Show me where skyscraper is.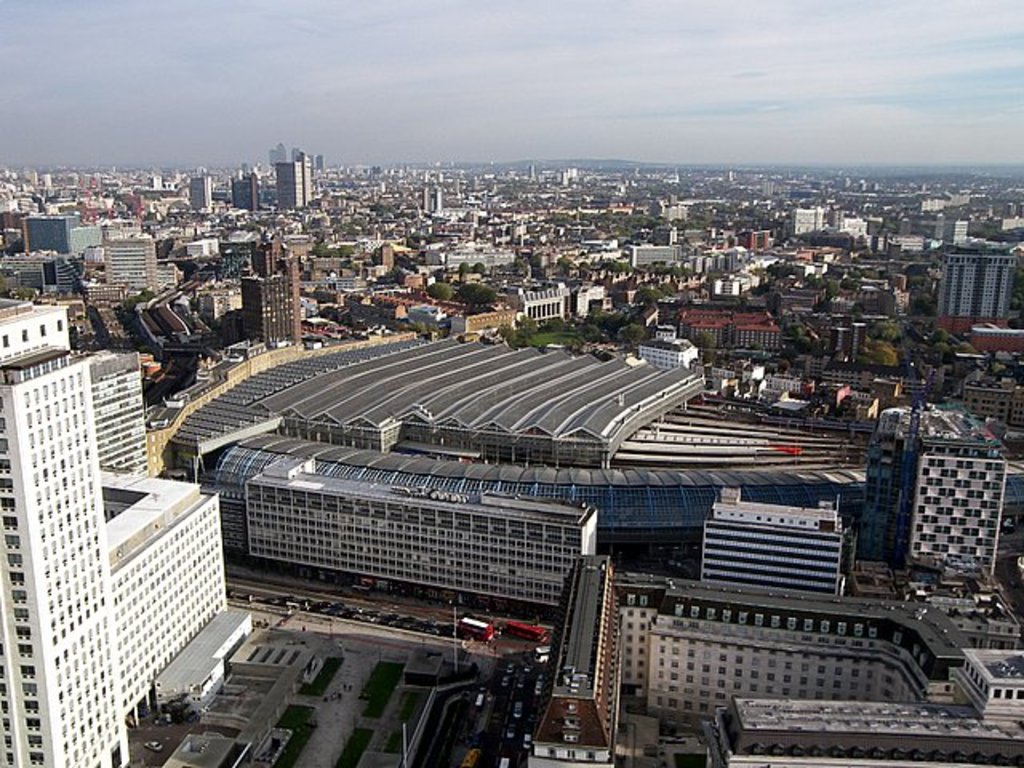
skyscraper is at rect(0, 296, 227, 766).
